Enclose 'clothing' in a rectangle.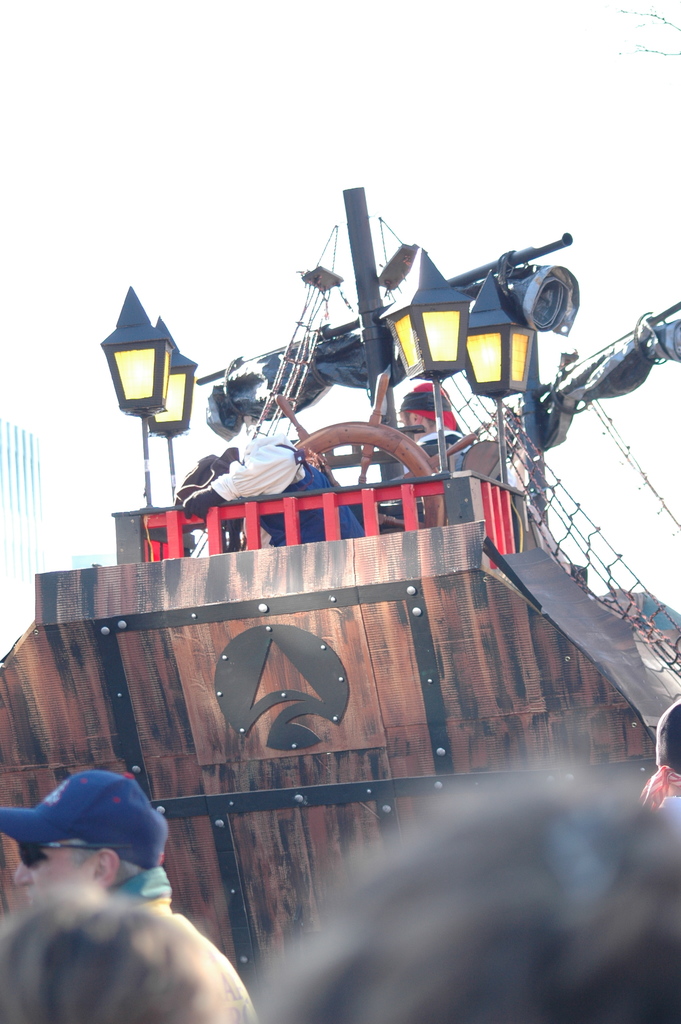
[104,870,256,1023].
